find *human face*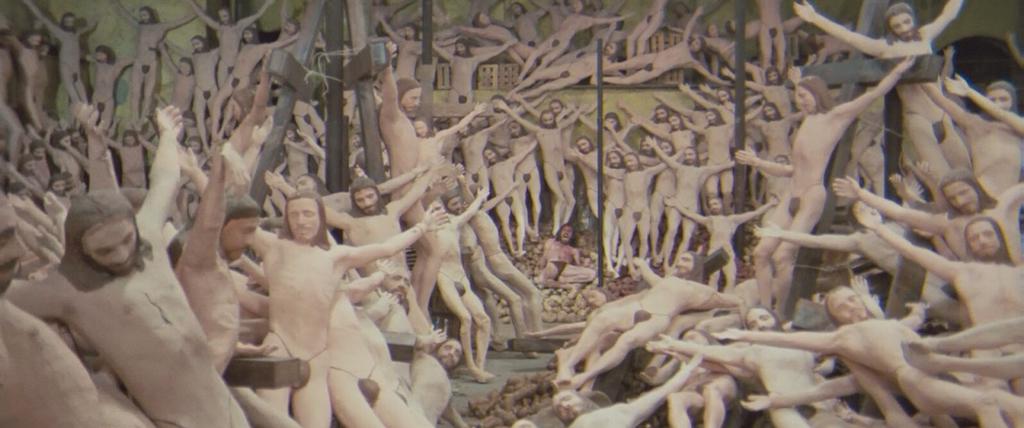
left=420, top=328, right=468, bottom=376
